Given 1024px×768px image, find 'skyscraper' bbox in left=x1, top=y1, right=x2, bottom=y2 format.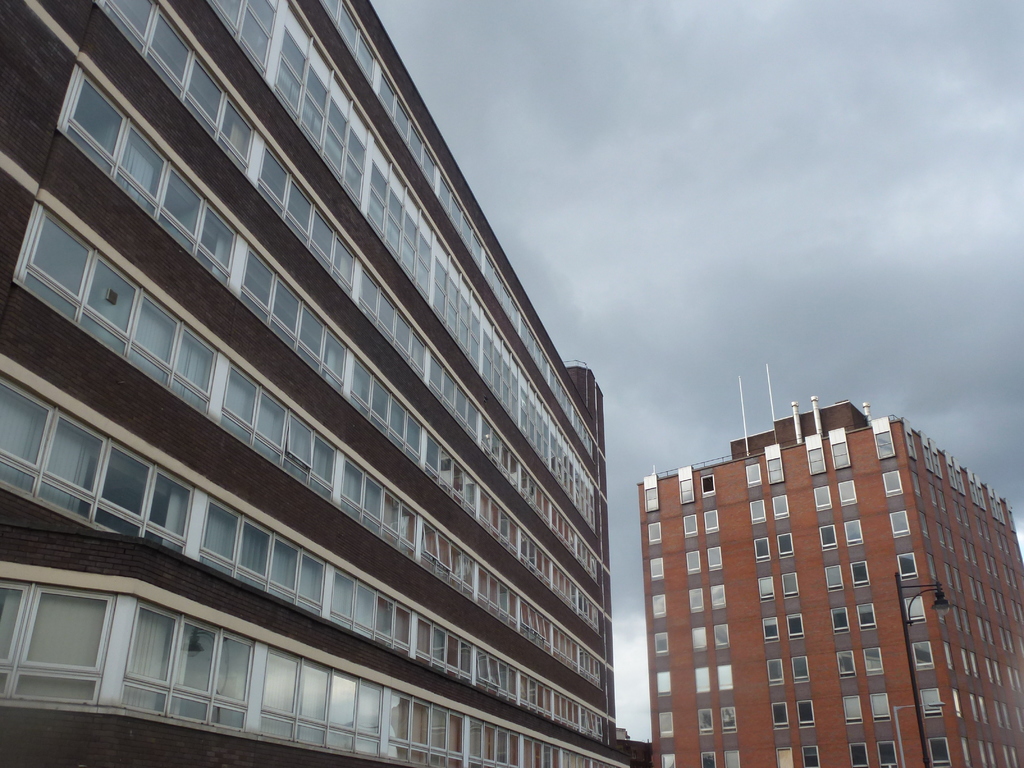
left=618, top=399, right=1008, bottom=749.
